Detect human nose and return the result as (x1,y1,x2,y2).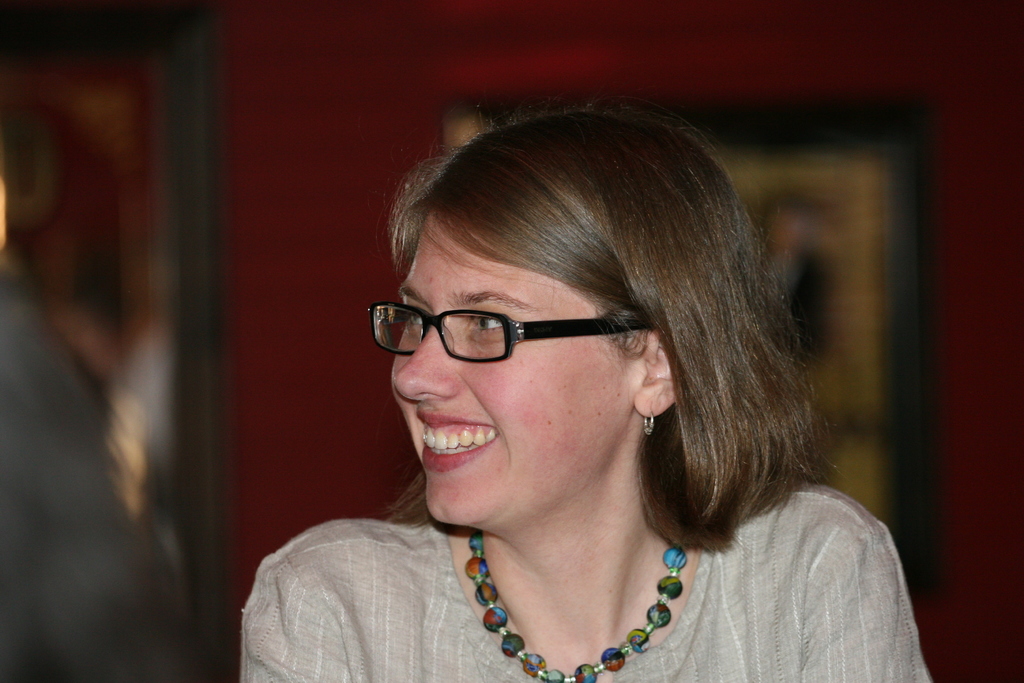
(390,331,463,402).
